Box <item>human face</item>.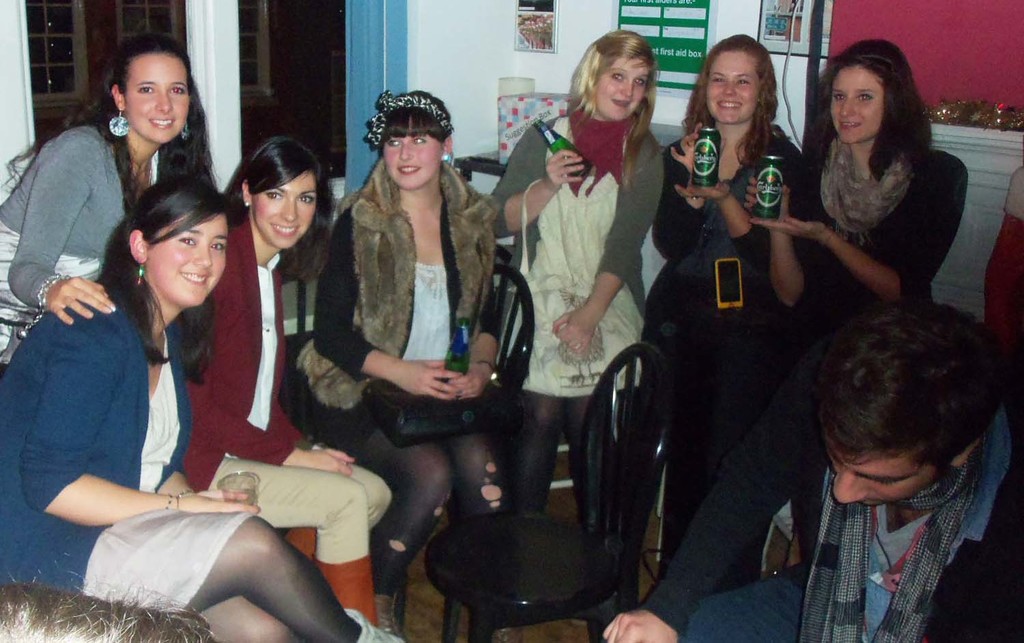
rect(589, 56, 649, 117).
